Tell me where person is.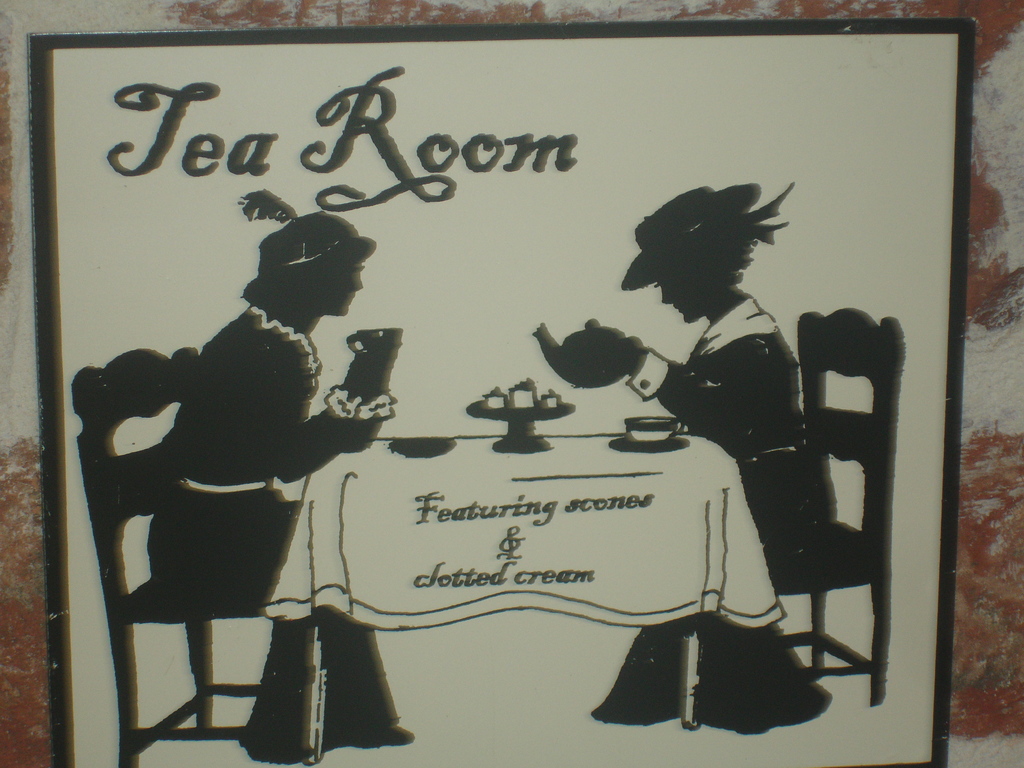
person is at [591,182,844,735].
